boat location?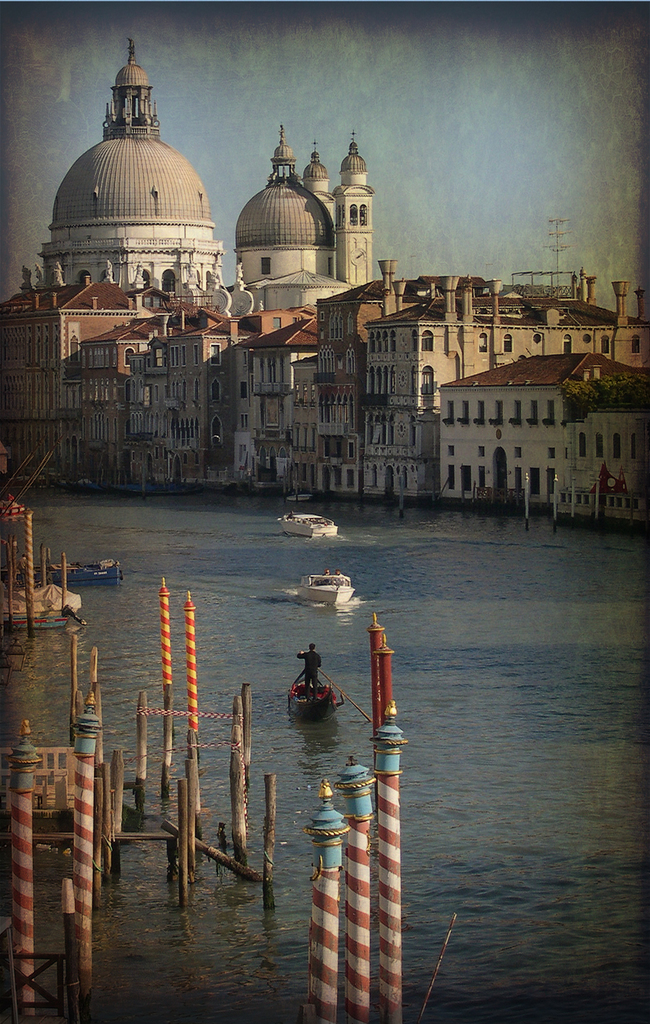
[x1=0, y1=566, x2=85, y2=627]
